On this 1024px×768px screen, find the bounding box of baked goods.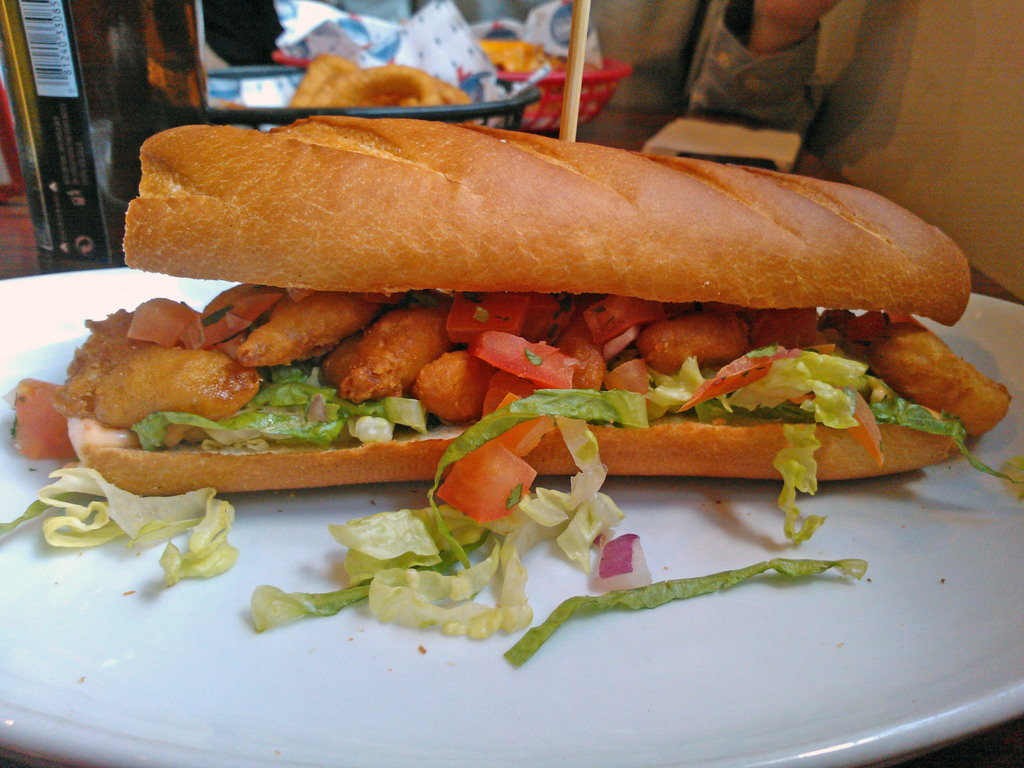
Bounding box: 80,125,969,472.
